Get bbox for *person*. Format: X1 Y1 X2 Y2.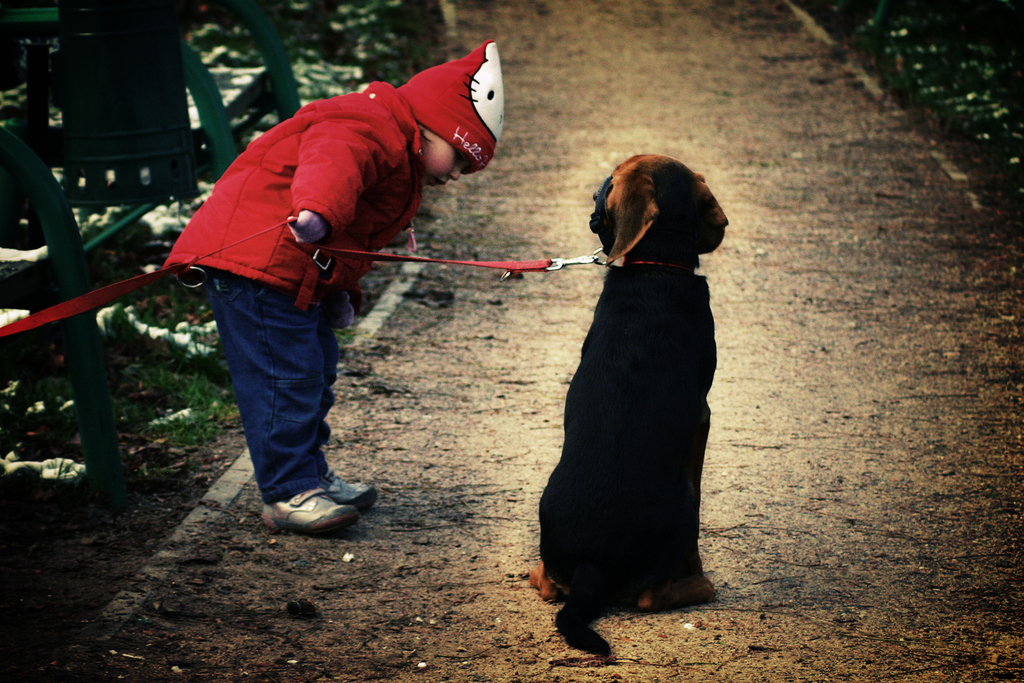
163 44 504 528.
